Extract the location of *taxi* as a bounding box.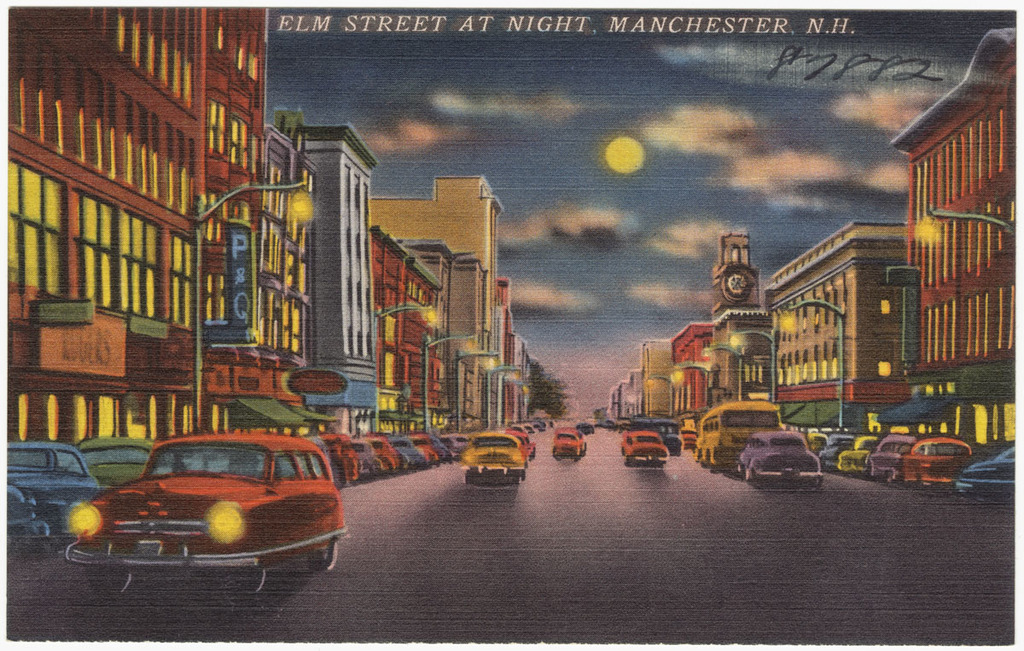
[left=840, top=430, right=884, bottom=476].
